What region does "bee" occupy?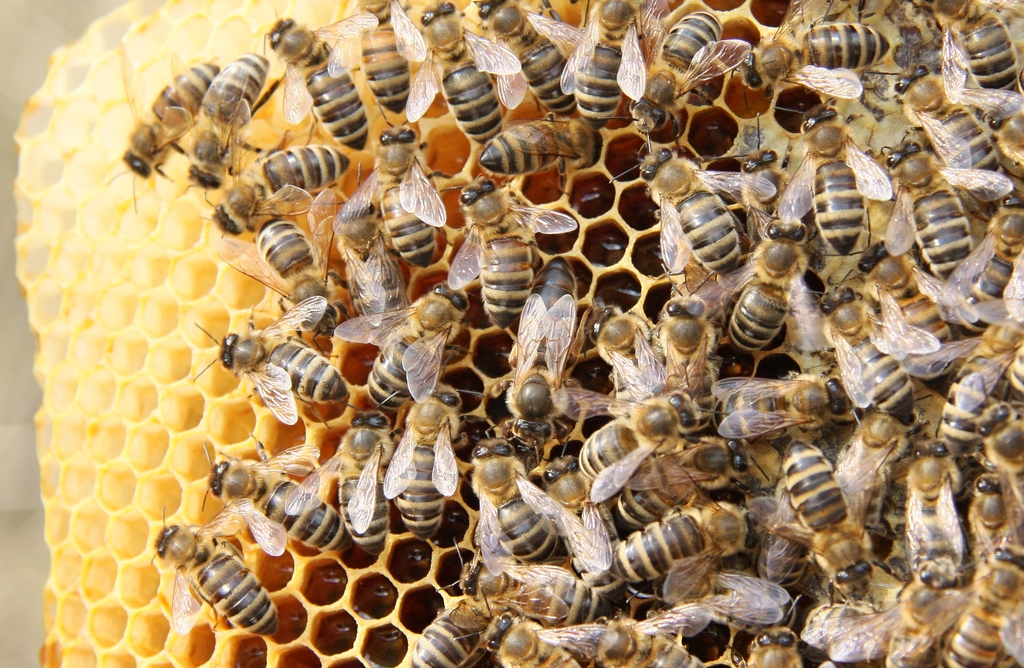
bbox=[208, 197, 351, 346].
